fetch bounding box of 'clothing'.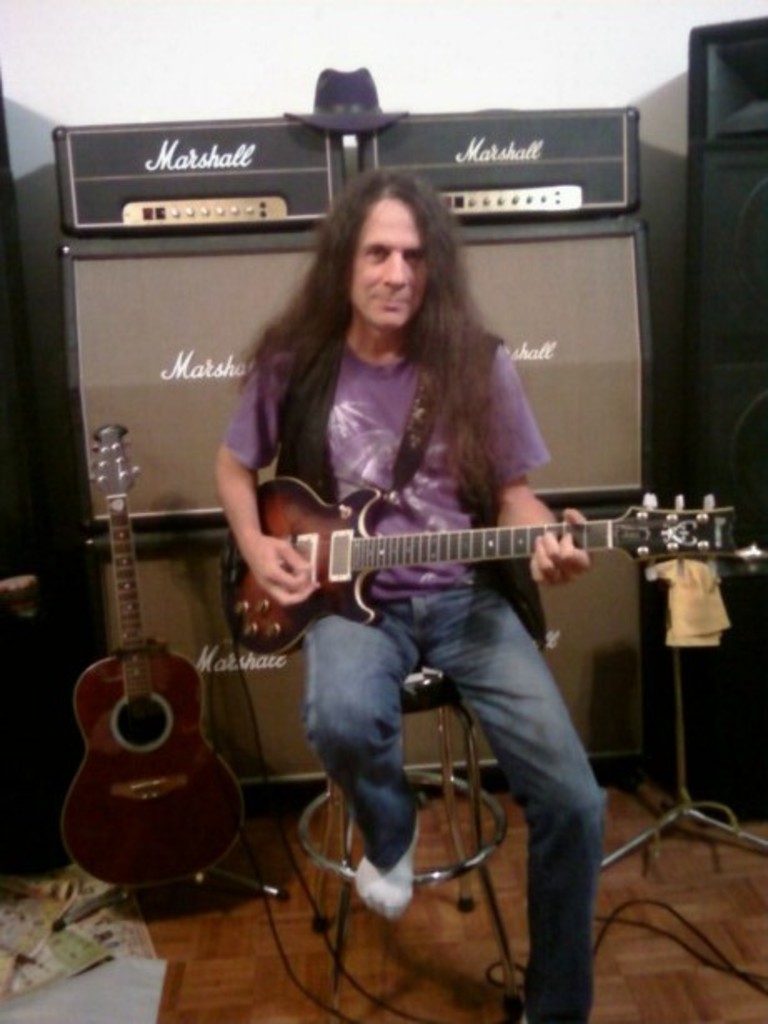
Bbox: bbox=(222, 320, 600, 1022).
